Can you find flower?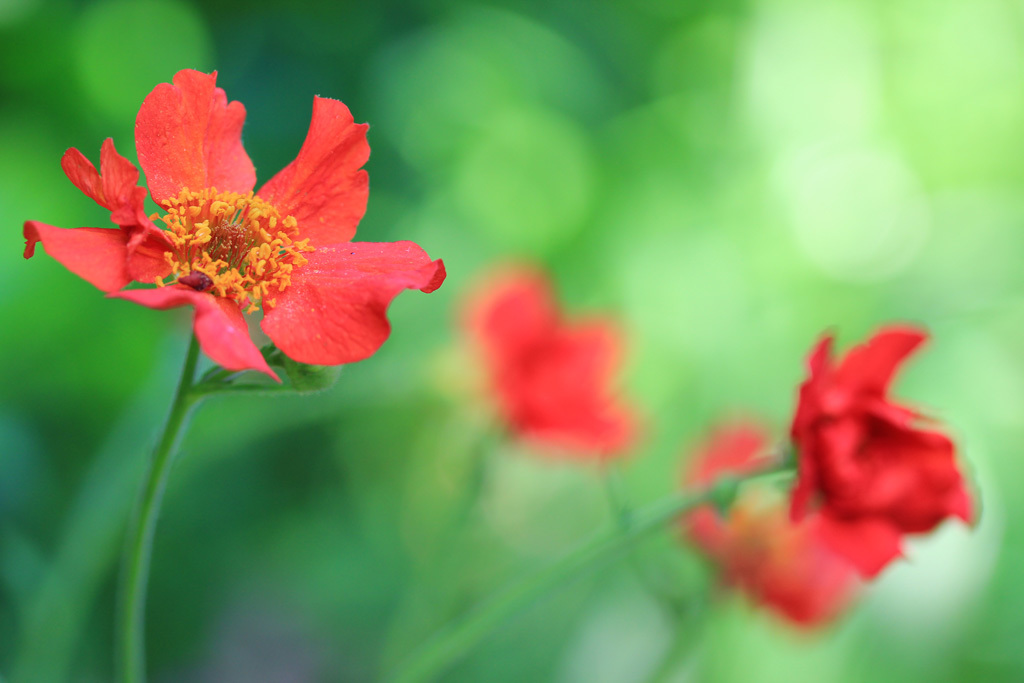
Yes, bounding box: BBox(793, 323, 978, 536).
